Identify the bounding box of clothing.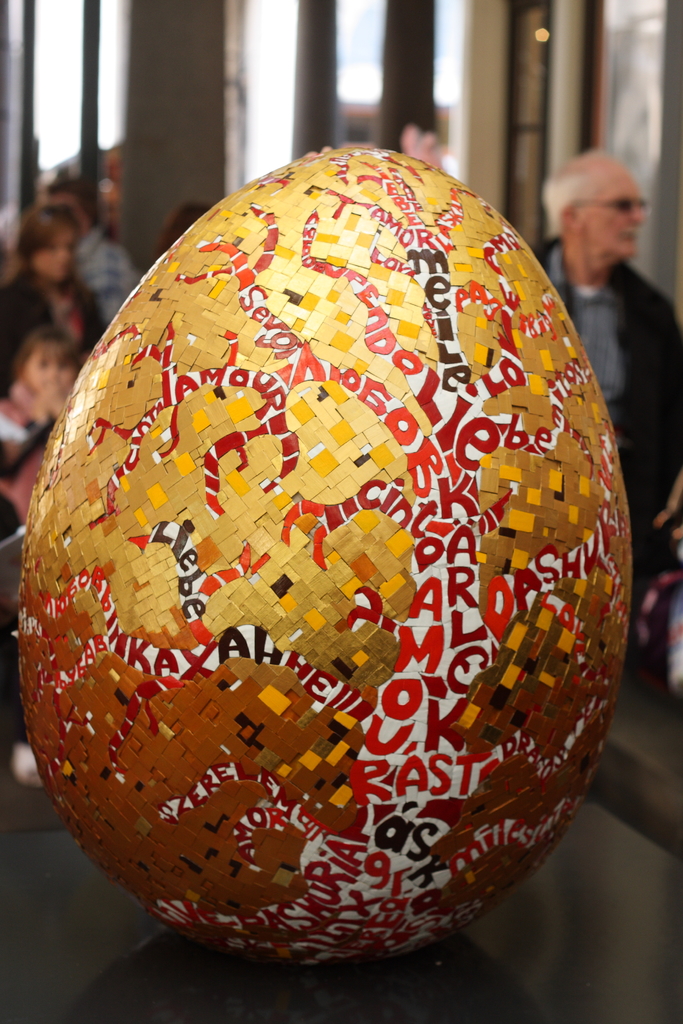
bbox=[0, 267, 111, 397].
